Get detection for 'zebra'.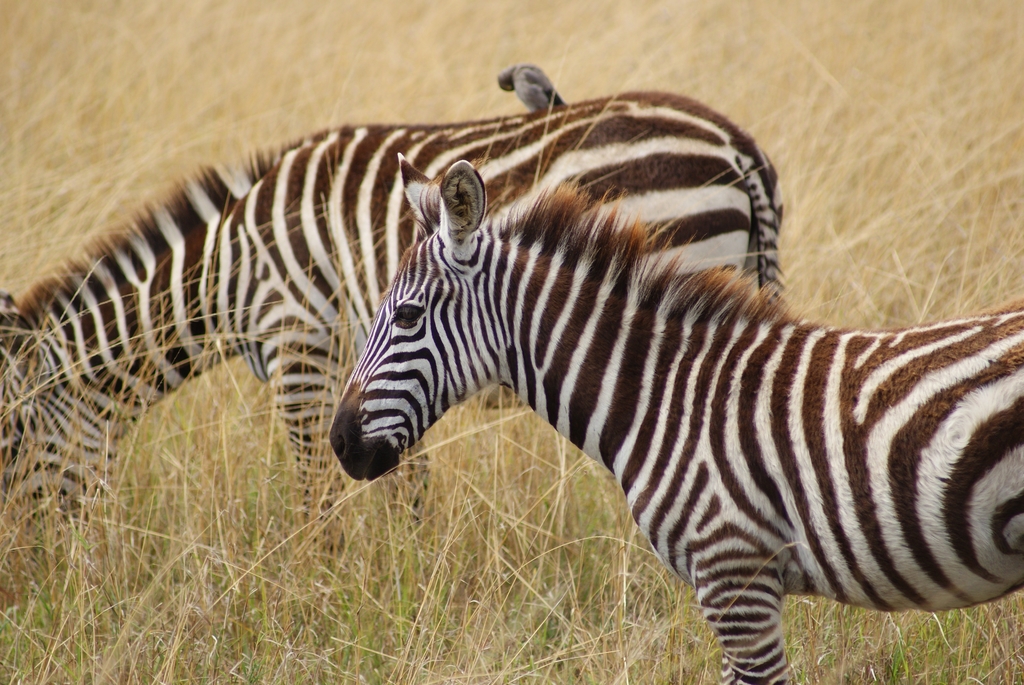
Detection: [0,93,787,545].
